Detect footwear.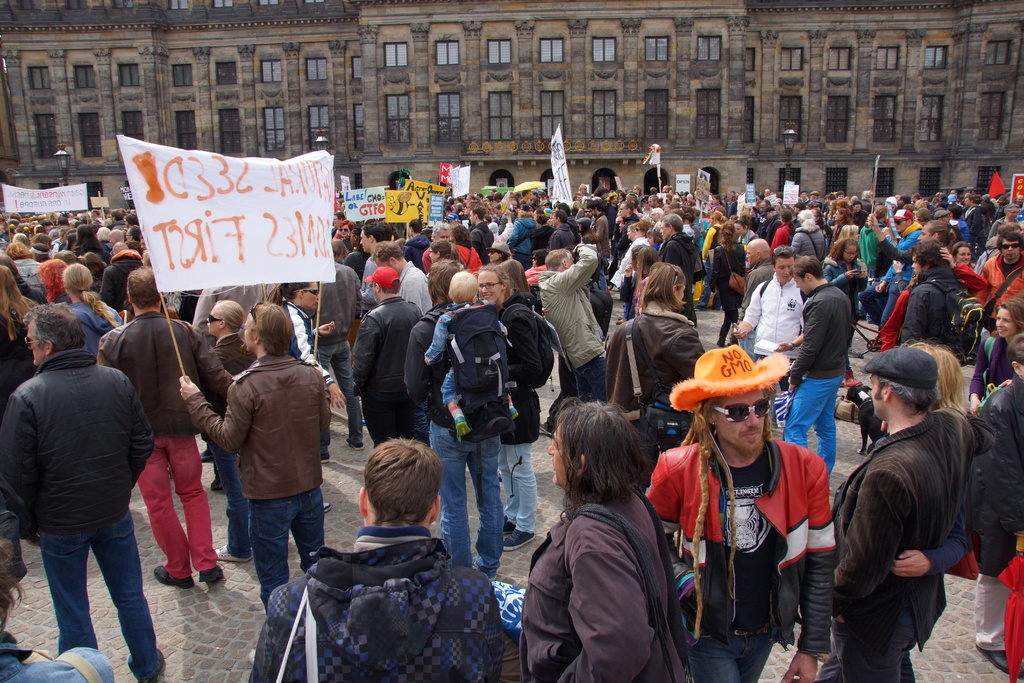
Detected at [324, 501, 330, 514].
